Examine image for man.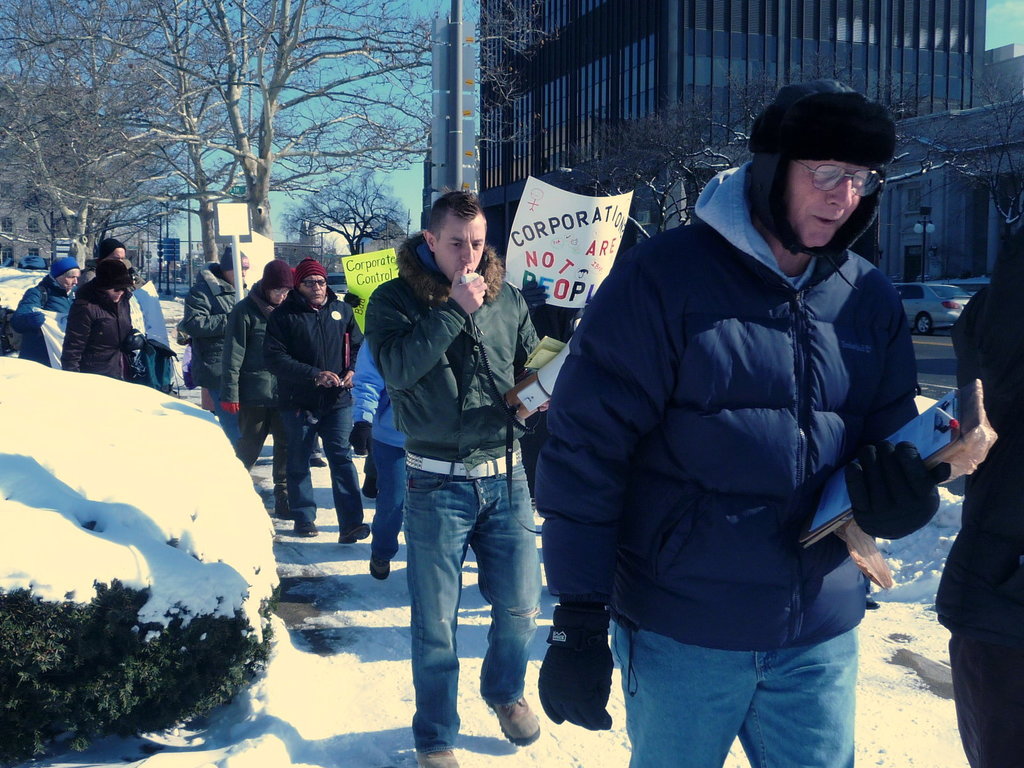
Examination result: [left=346, top=196, right=565, bottom=767].
